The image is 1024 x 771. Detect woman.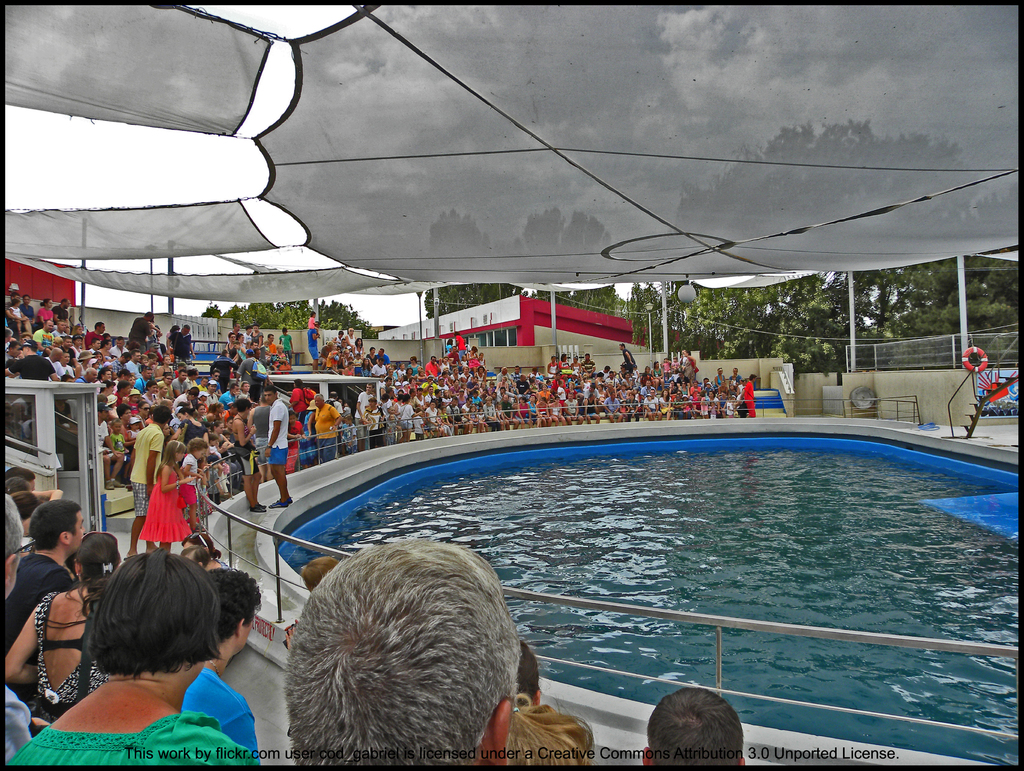
Detection: pyautogui.locateOnScreen(354, 332, 365, 355).
